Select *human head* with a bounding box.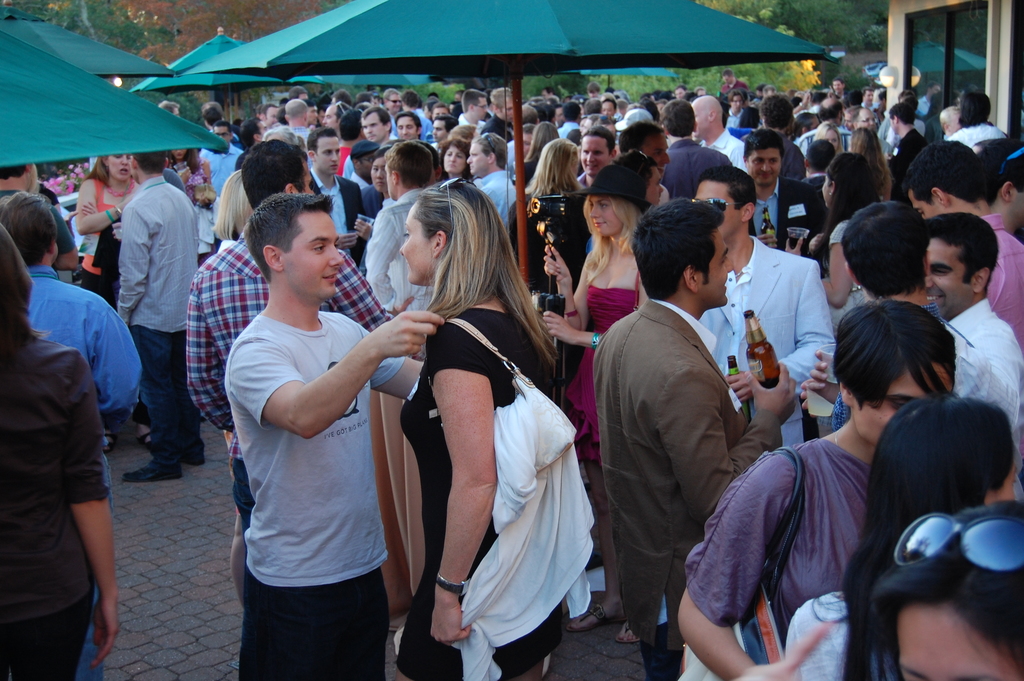
[left=872, top=499, right=1023, bottom=680].
